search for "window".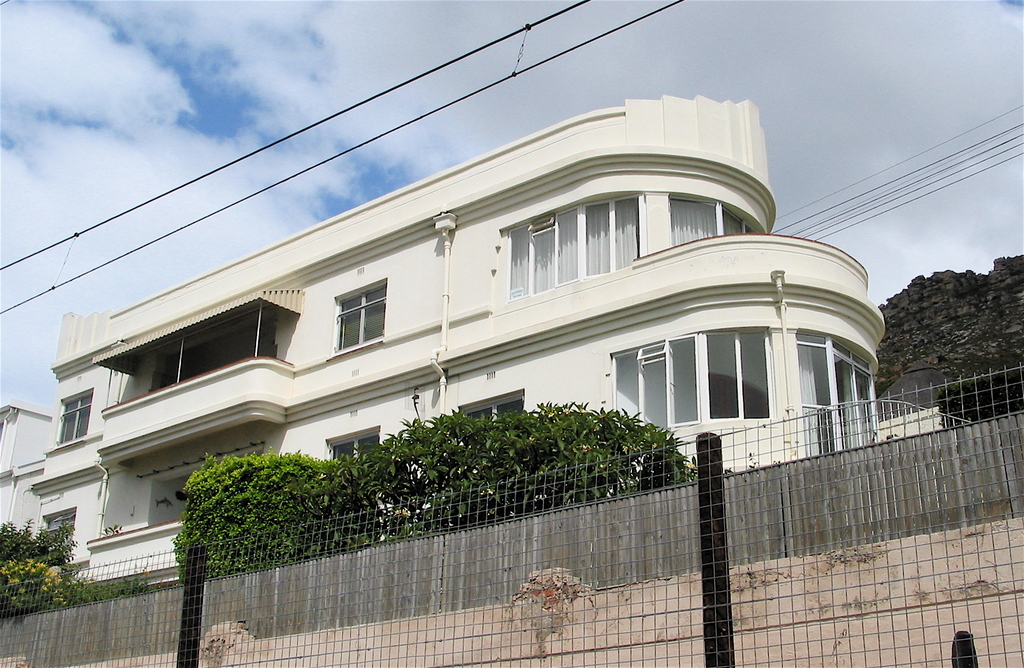
Found at (x1=788, y1=339, x2=888, y2=421).
